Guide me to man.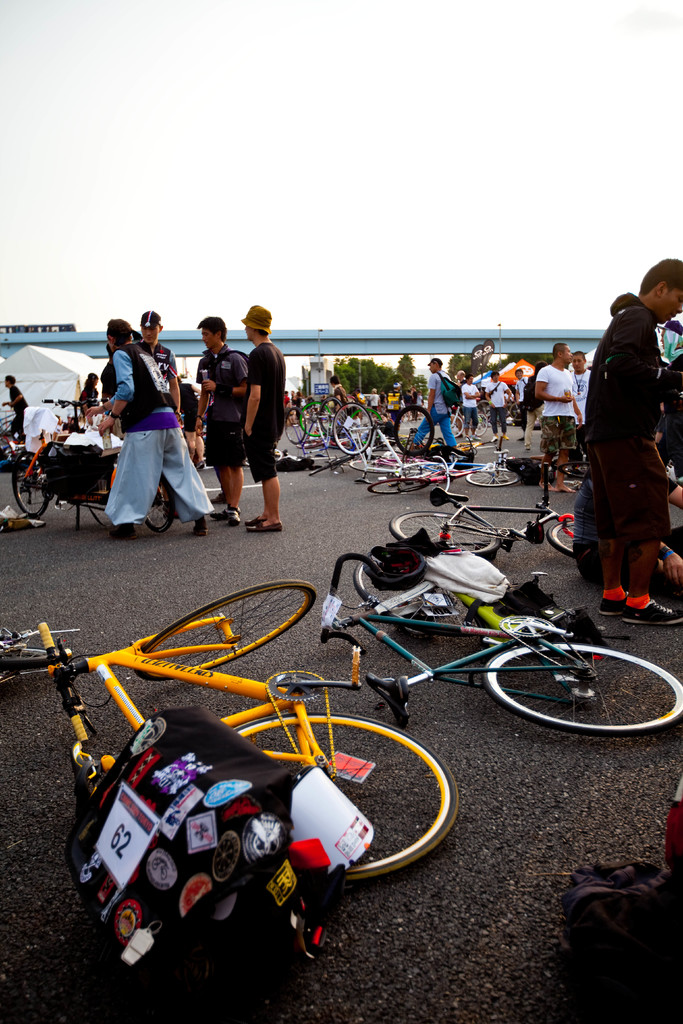
Guidance: x1=0 y1=373 x2=33 y2=450.
